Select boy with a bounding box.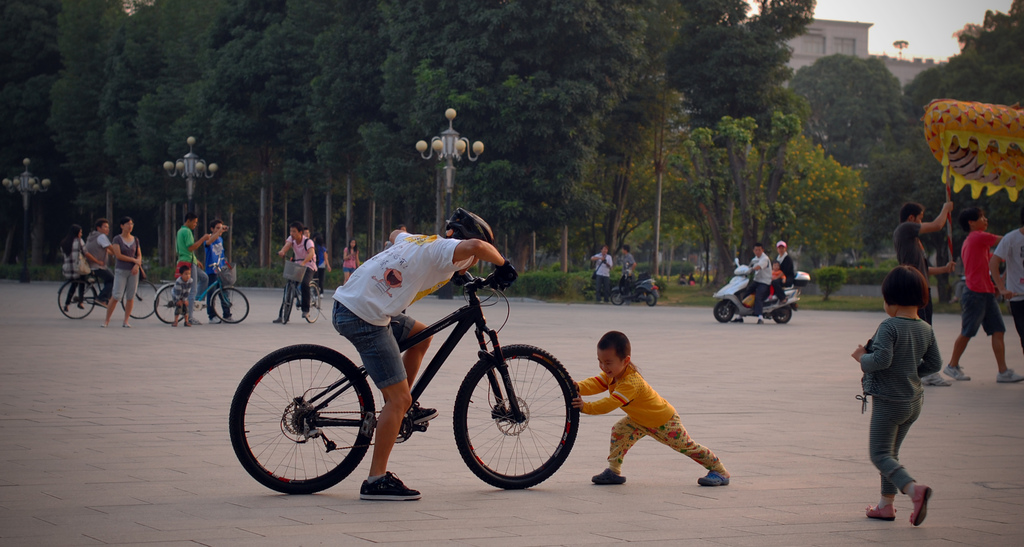
select_region(767, 264, 787, 286).
